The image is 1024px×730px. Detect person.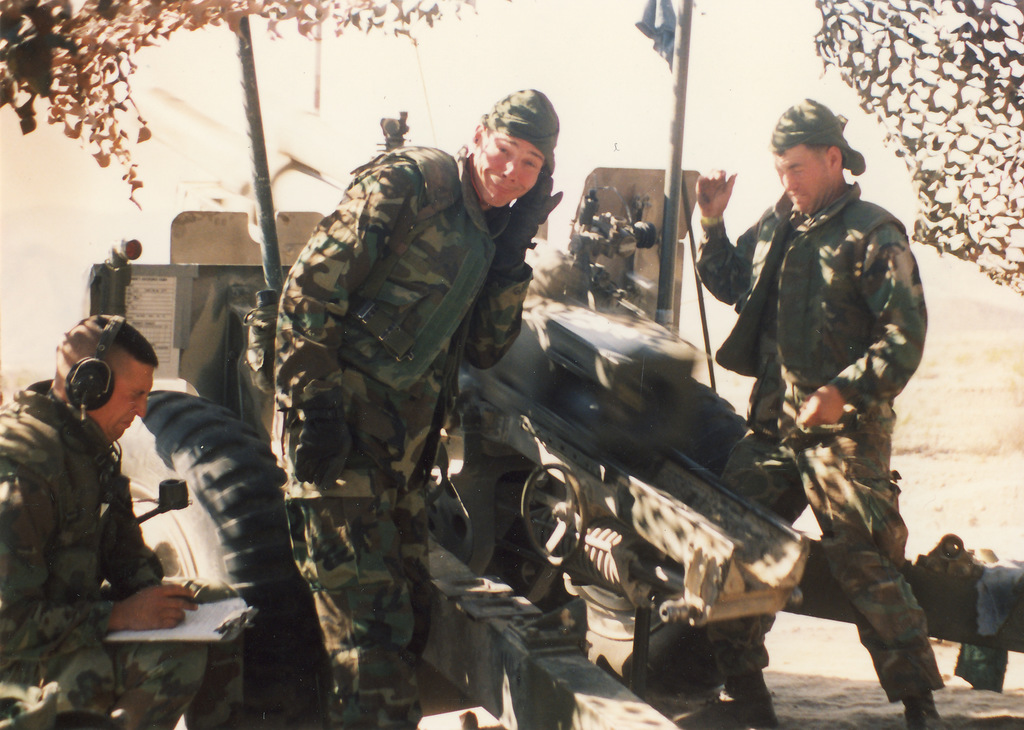
Detection: (698,96,950,729).
